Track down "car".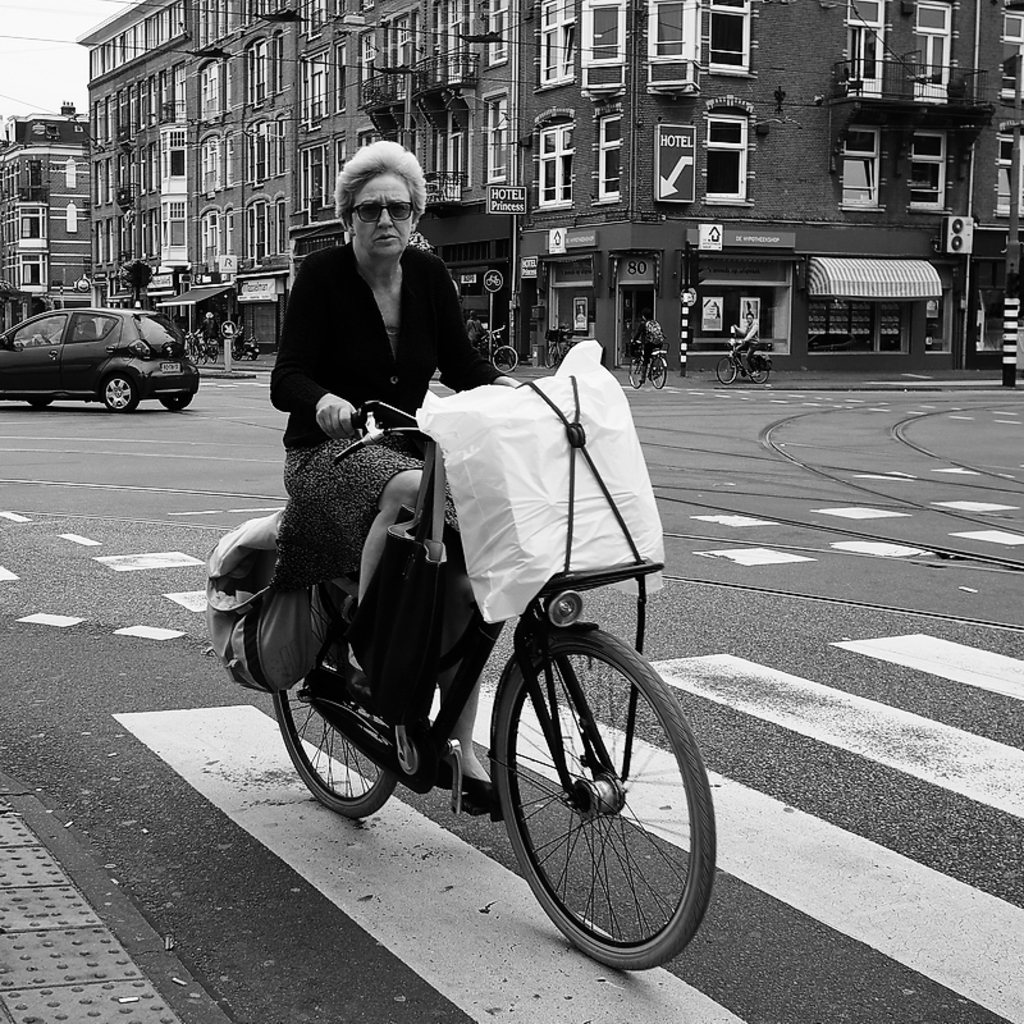
Tracked to x1=0 y1=302 x2=201 y2=415.
